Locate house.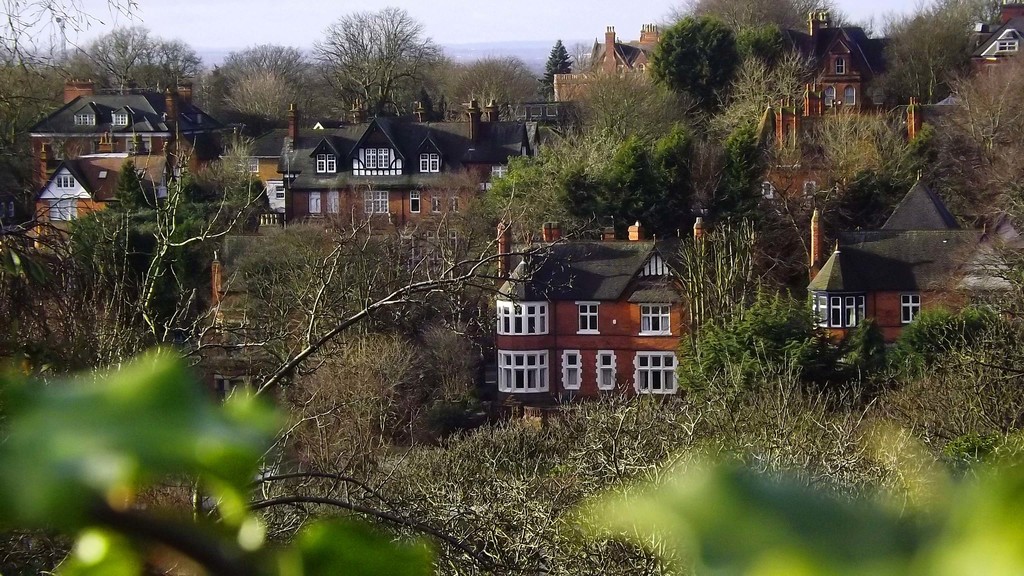
Bounding box: box(30, 164, 115, 230).
